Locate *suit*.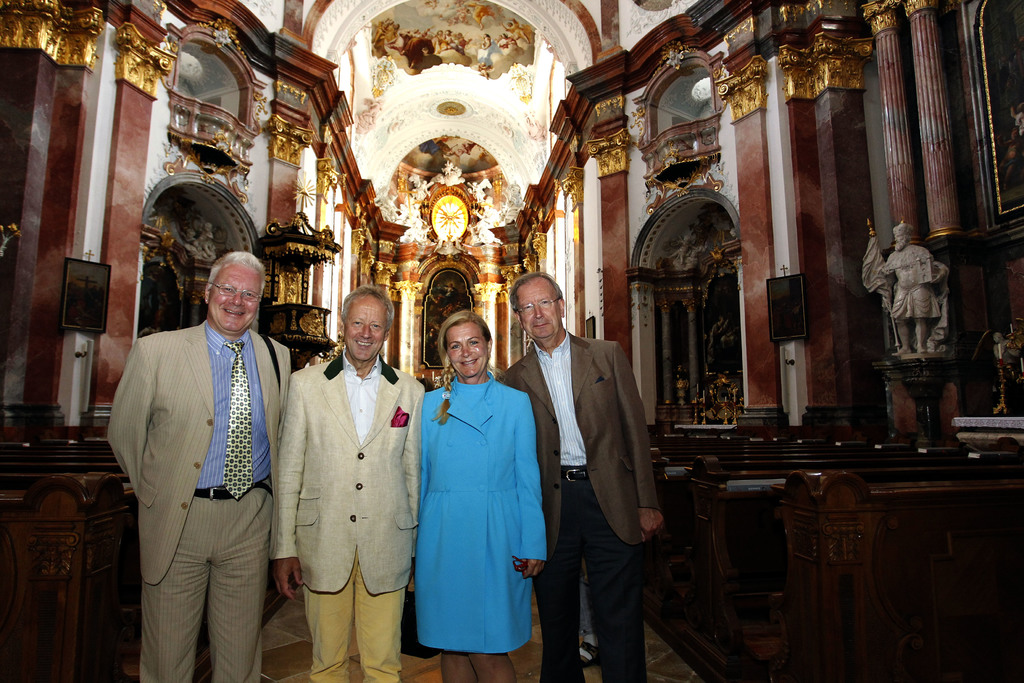
Bounding box: BBox(532, 277, 661, 664).
